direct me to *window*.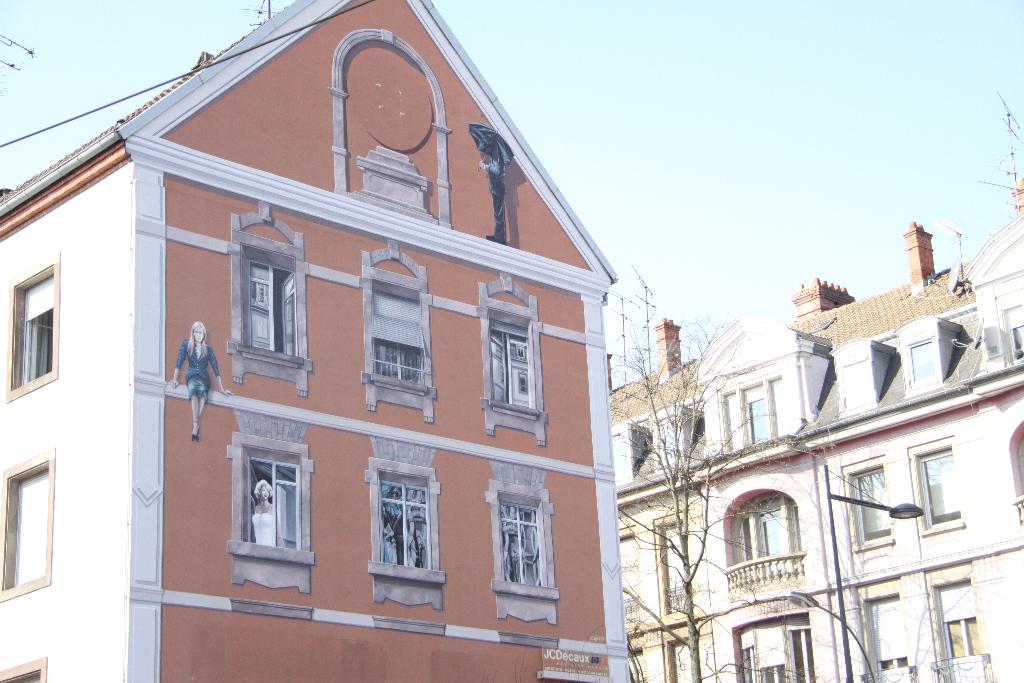
Direction: x1=225, y1=406, x2=321, y2=609.
